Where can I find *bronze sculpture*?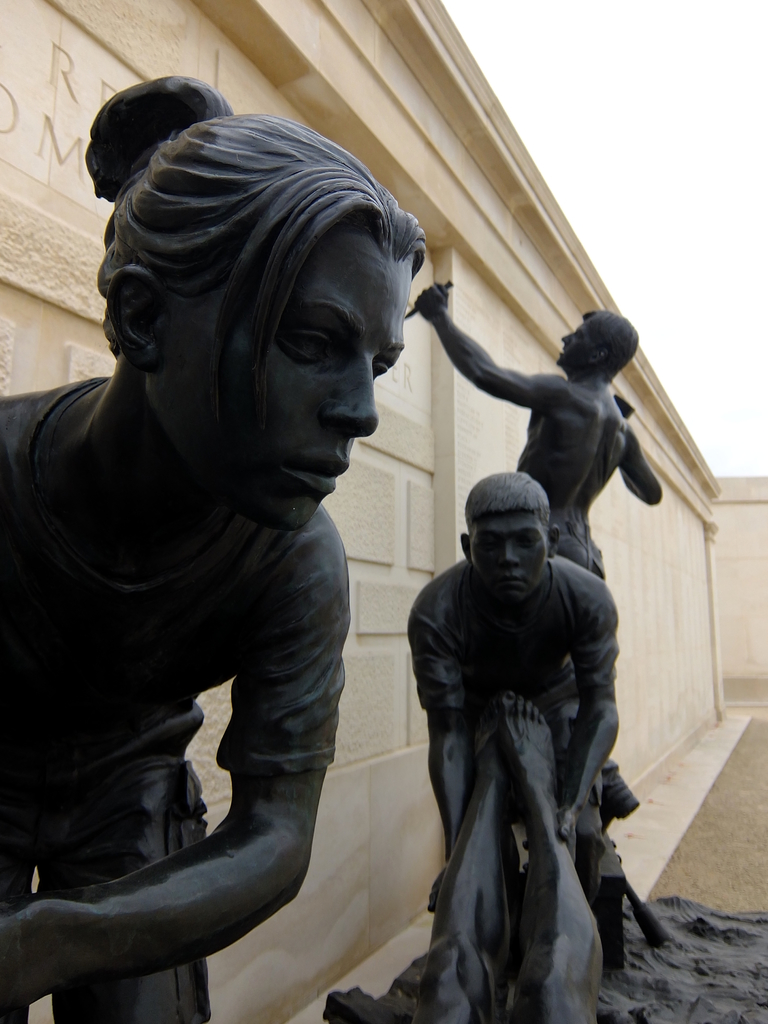
You can find it at x1=8 y1=95 x2=454 y2=1013.
